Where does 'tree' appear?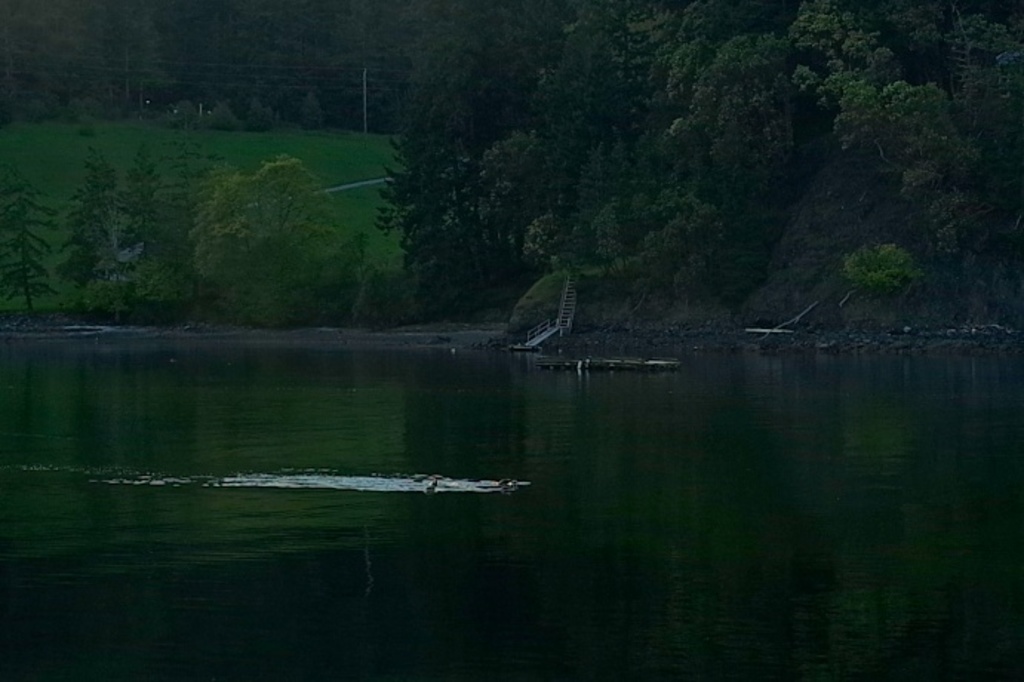
Appears at 55, 142, 124, 295.
